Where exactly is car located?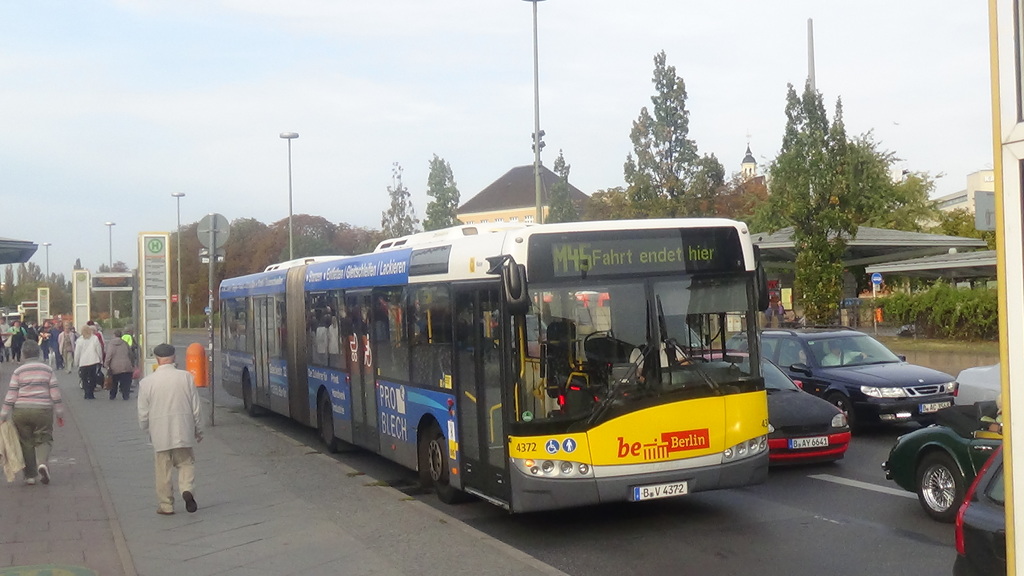
Its bounding box is l=675, t=348, r=849, b=472.
